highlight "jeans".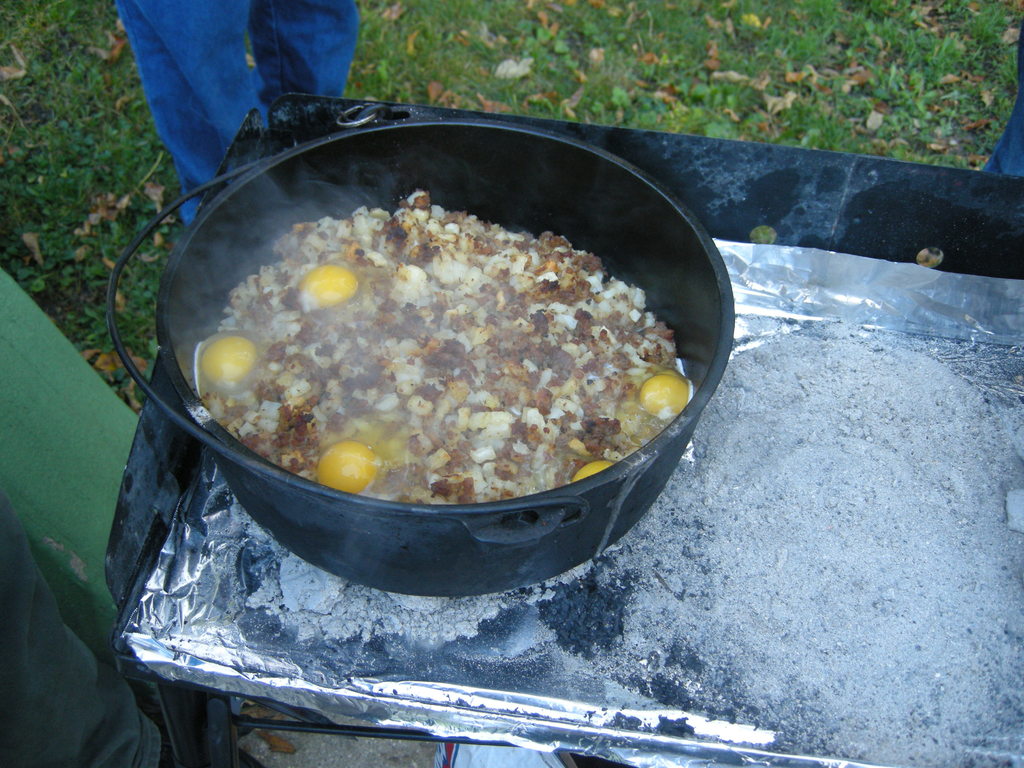
Highlighted region: box=[989, 21, 1023, 177].
